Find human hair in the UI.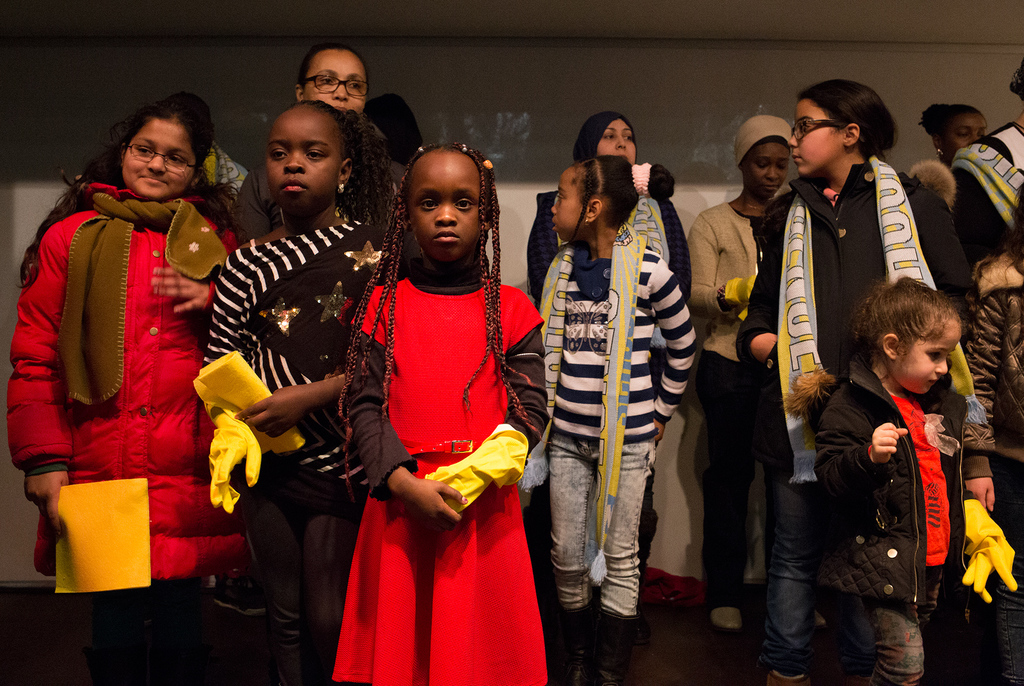
UI element at 792,79,897,163.
